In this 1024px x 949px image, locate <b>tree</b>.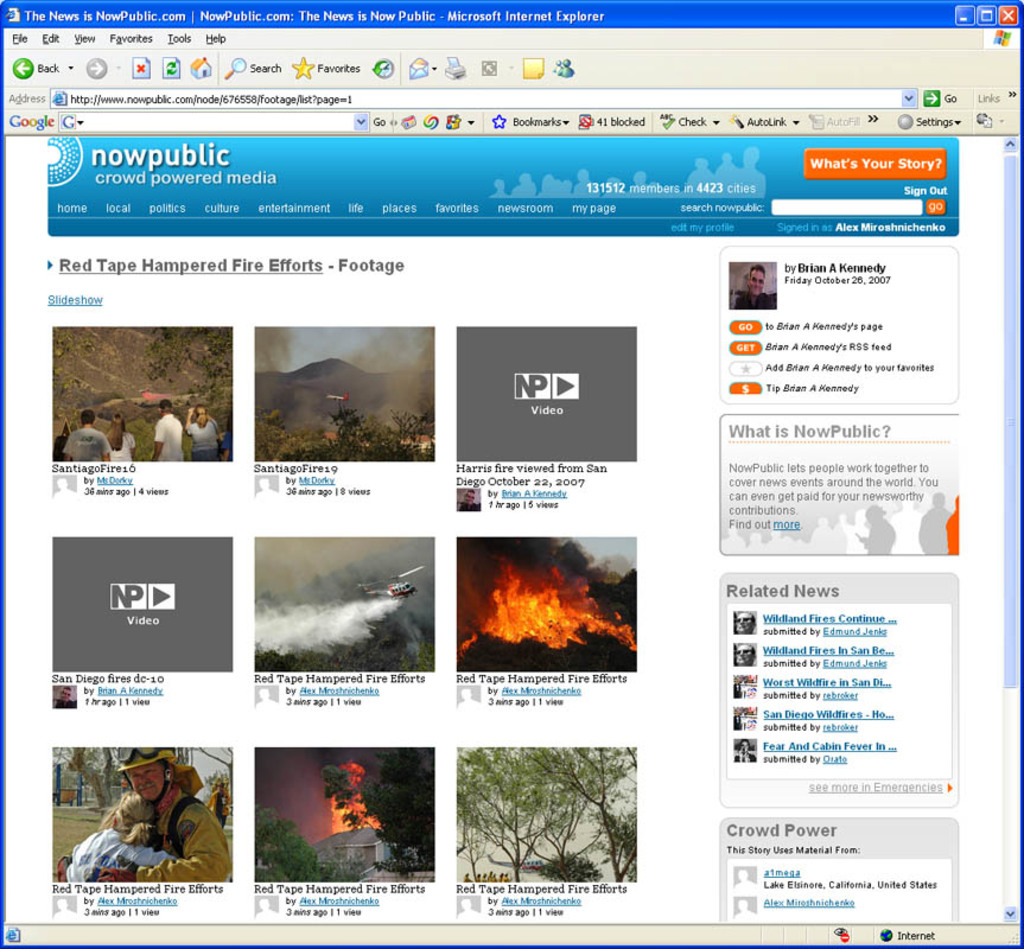
Bounding box: detection(310, 750, 370, 832).
